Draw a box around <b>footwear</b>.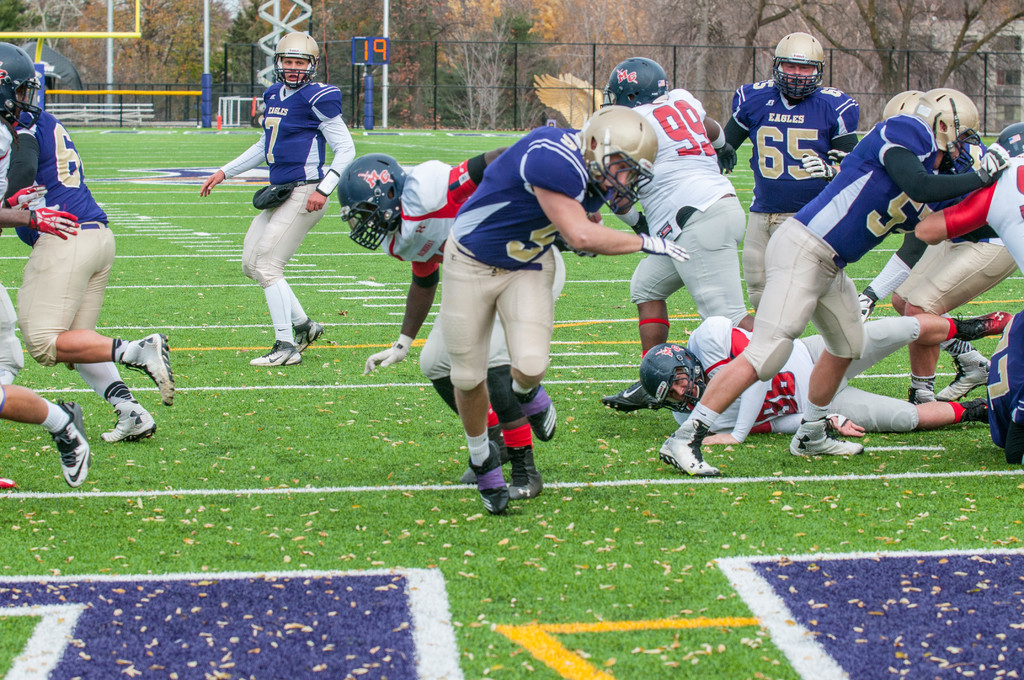
bbox=(600, 382, 666, 413).
